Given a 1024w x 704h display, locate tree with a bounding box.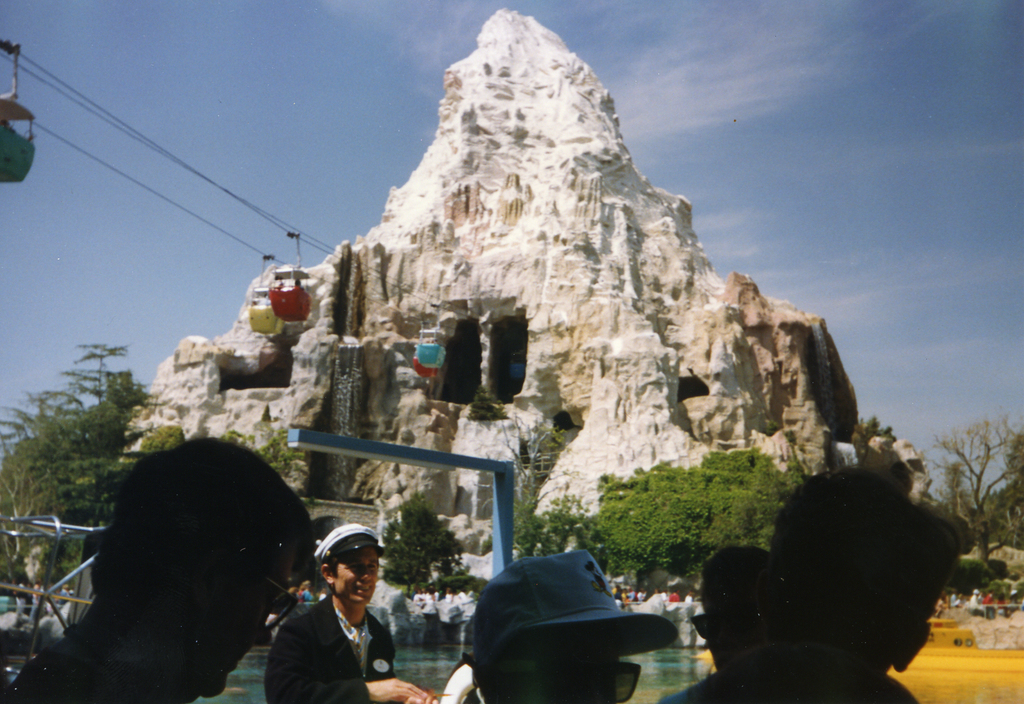
Located: pyautogui.locateOnScreen(254, 420, 310, 479).
